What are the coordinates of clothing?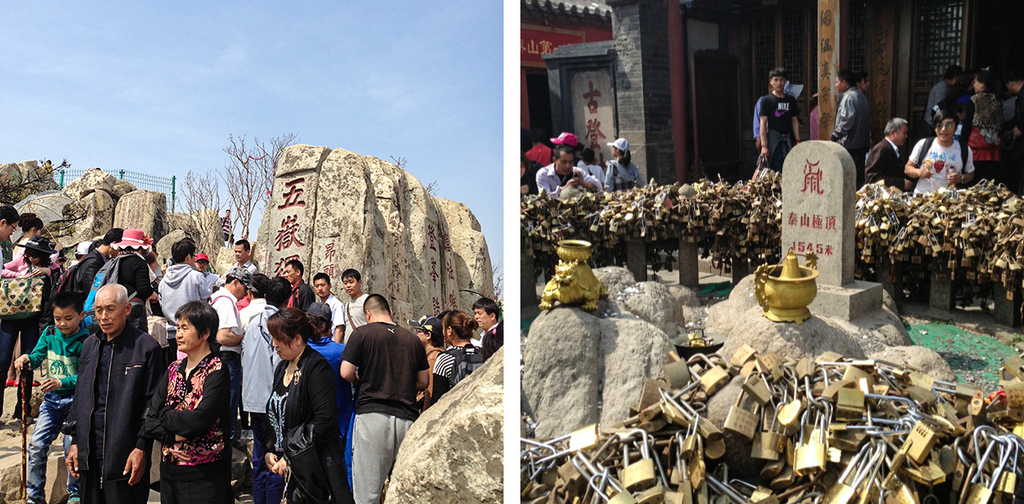
605/157/640/185.
